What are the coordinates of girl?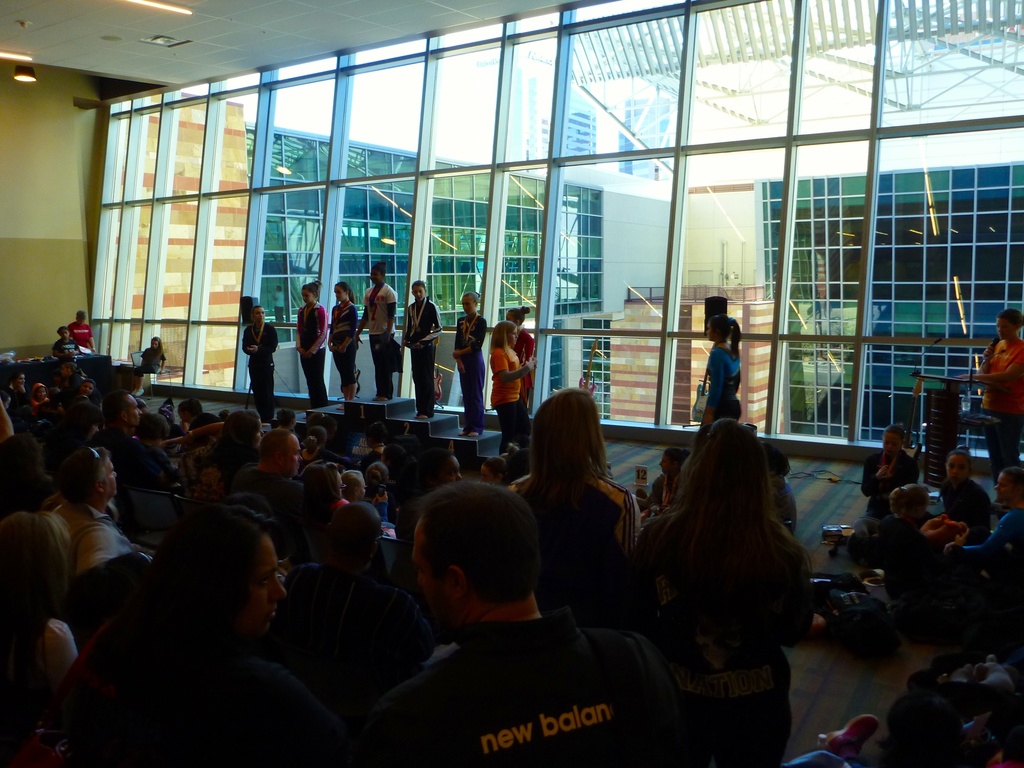
291,284,325,414.
